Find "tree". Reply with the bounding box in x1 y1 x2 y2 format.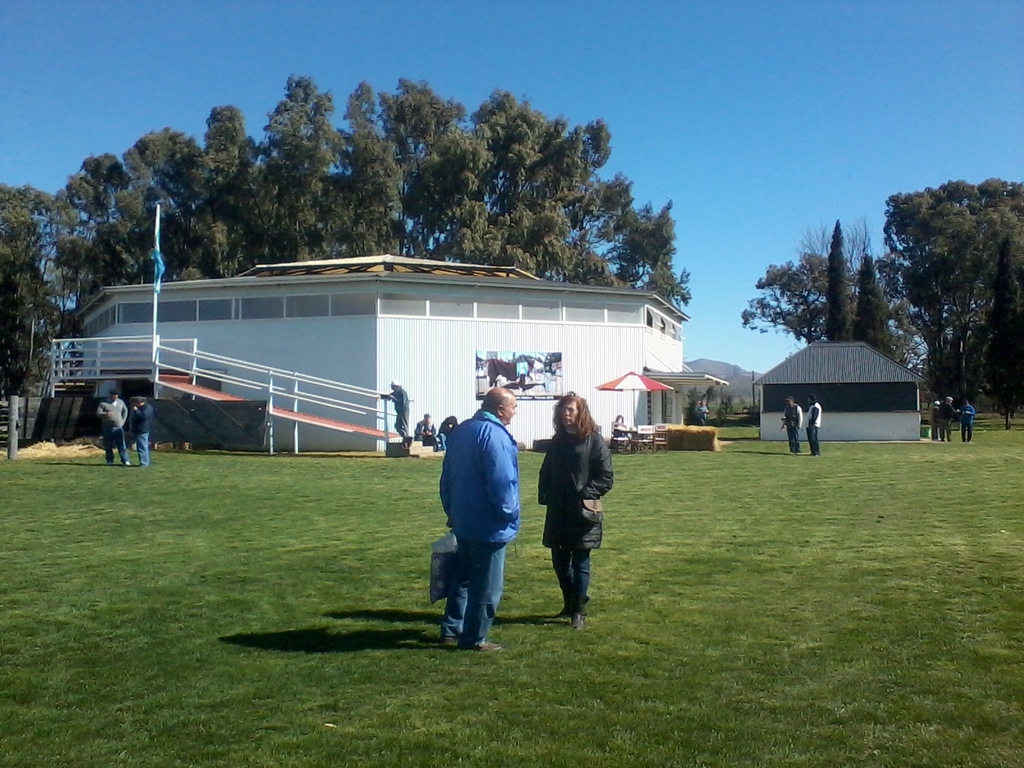
845 245 885 356.
